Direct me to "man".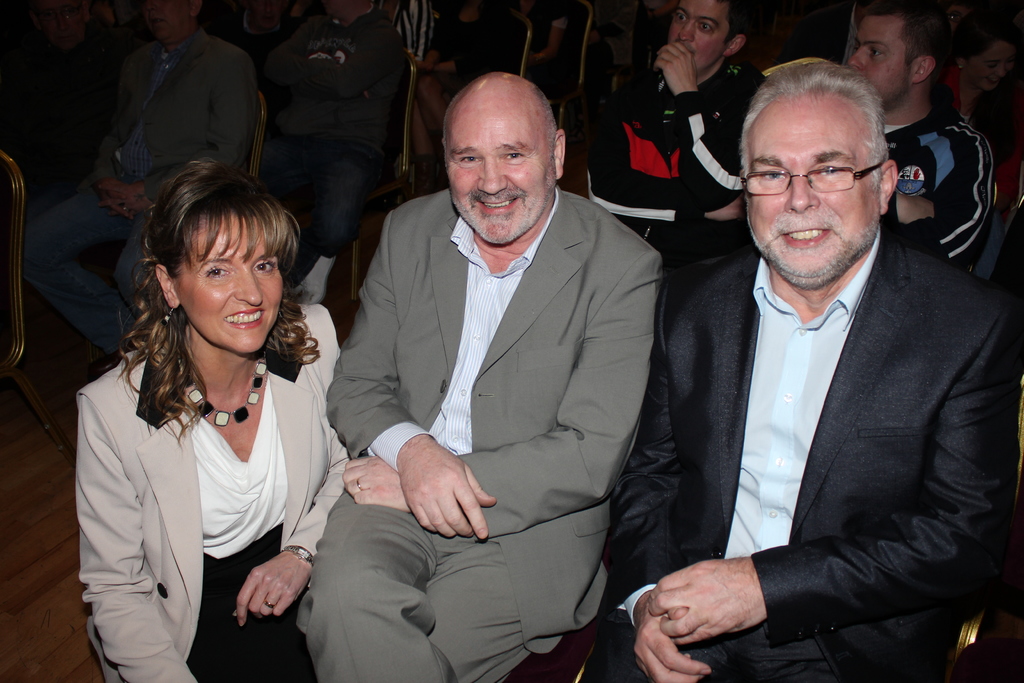
Direction: 625,52,1011,680.
